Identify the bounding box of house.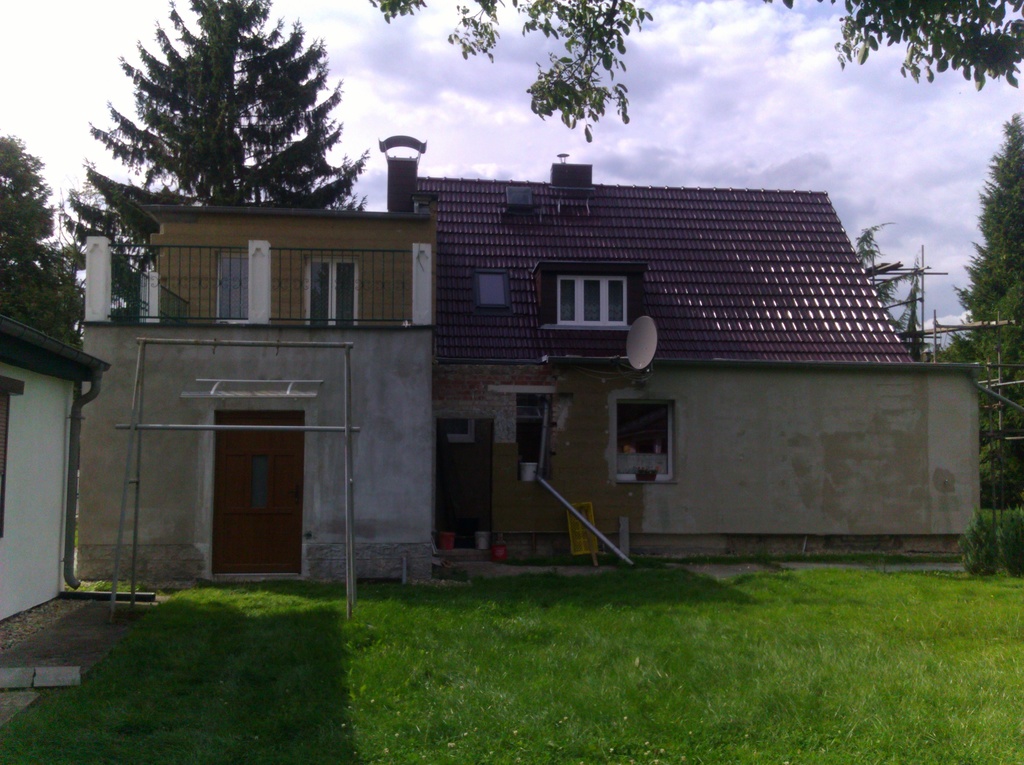
l=71, t=128, r=437, b=588.
